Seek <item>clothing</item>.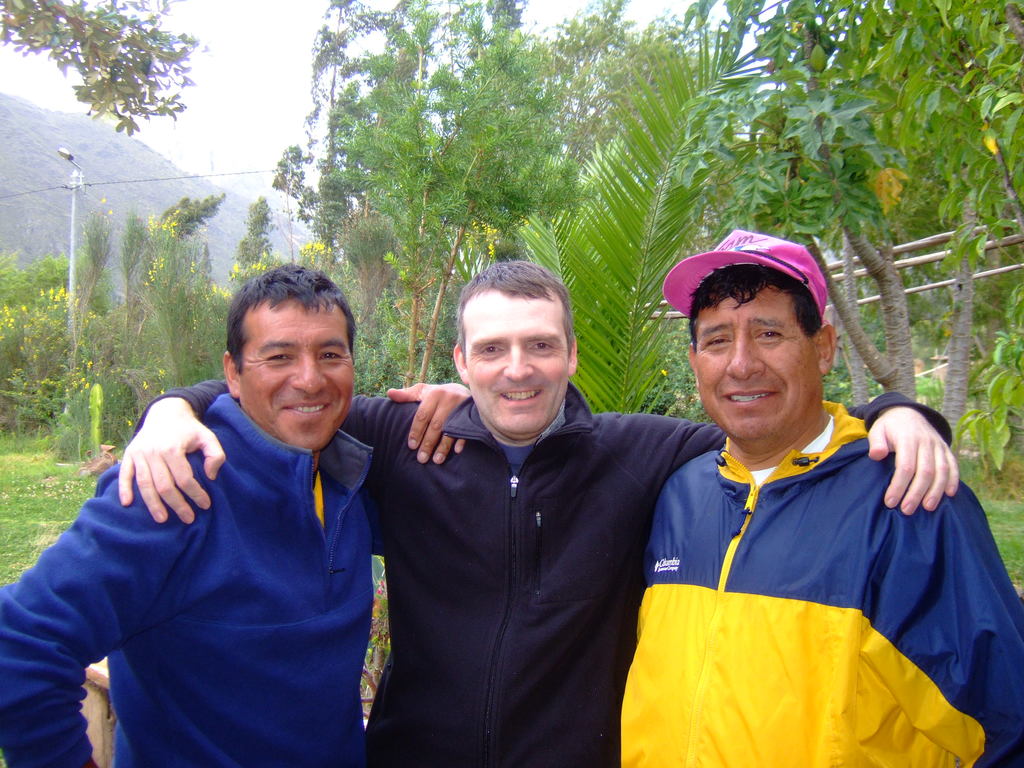
(610, 397, 1023, 767).
